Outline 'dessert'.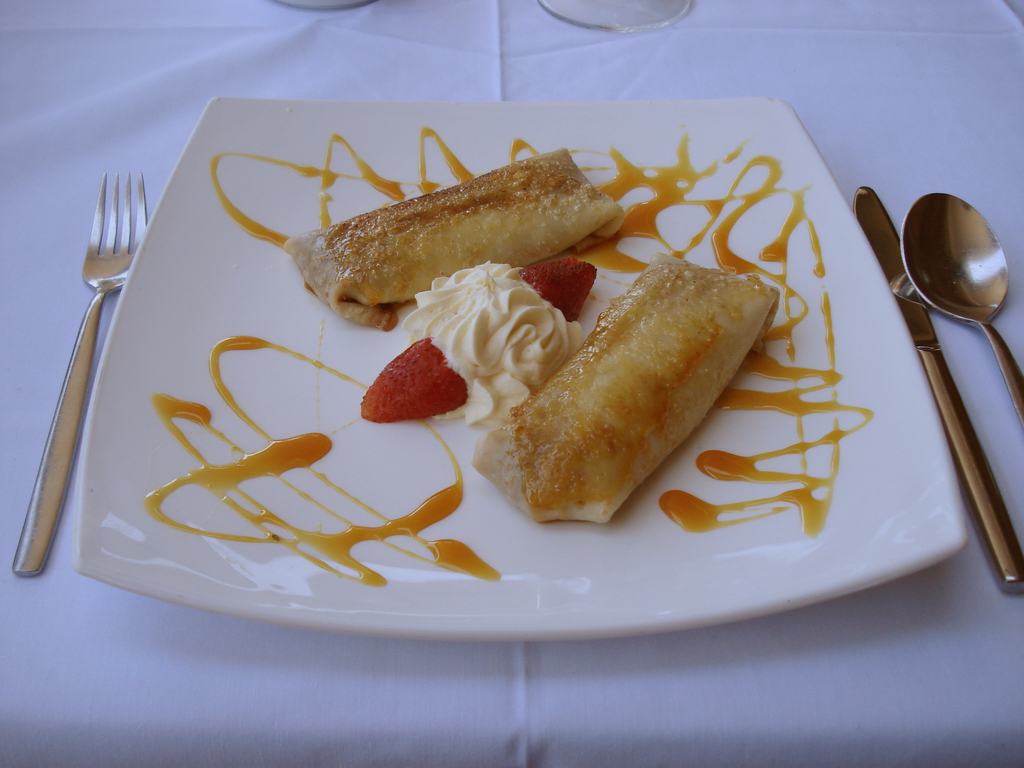
Outline: Rect(284, 147, 618, 336).
